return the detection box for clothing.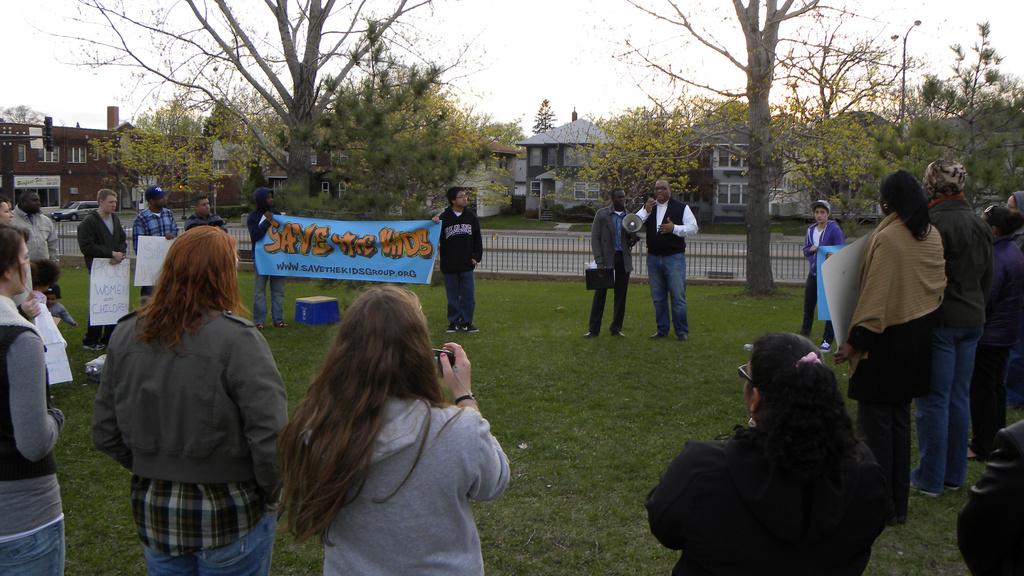
x1=841 y1=217 x2=943 y2=506.
